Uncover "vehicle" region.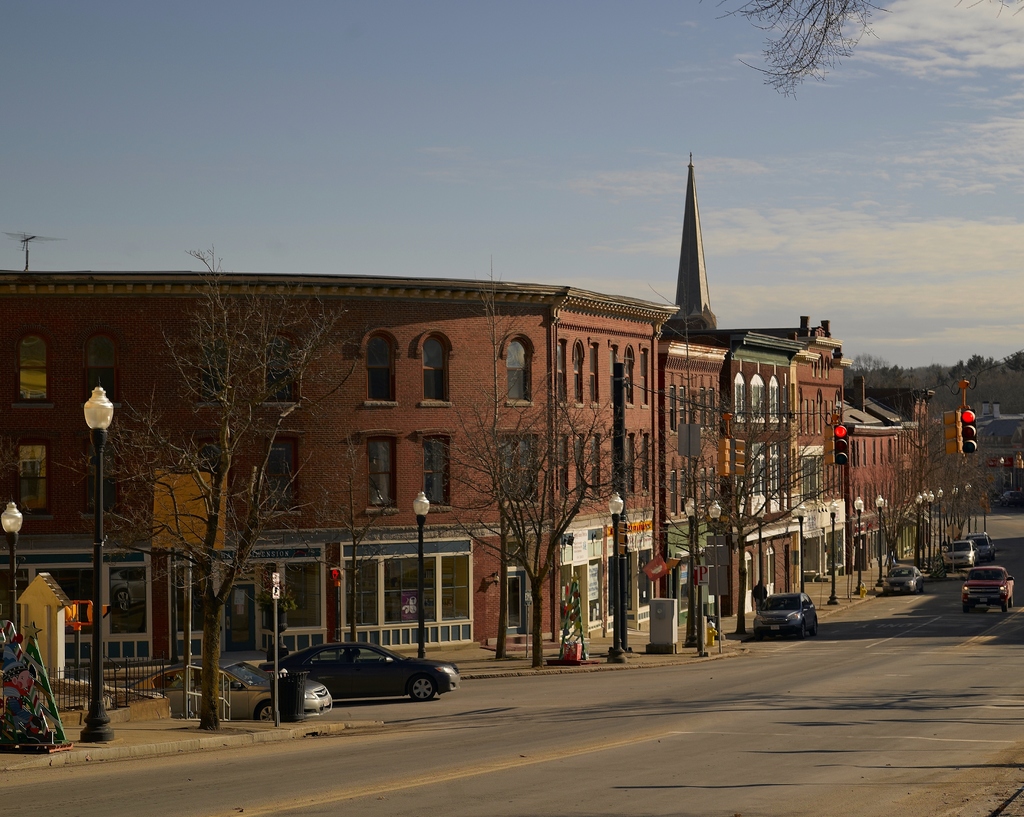
Uncovered: (left=940, top=540, right=975, bottom=568).
